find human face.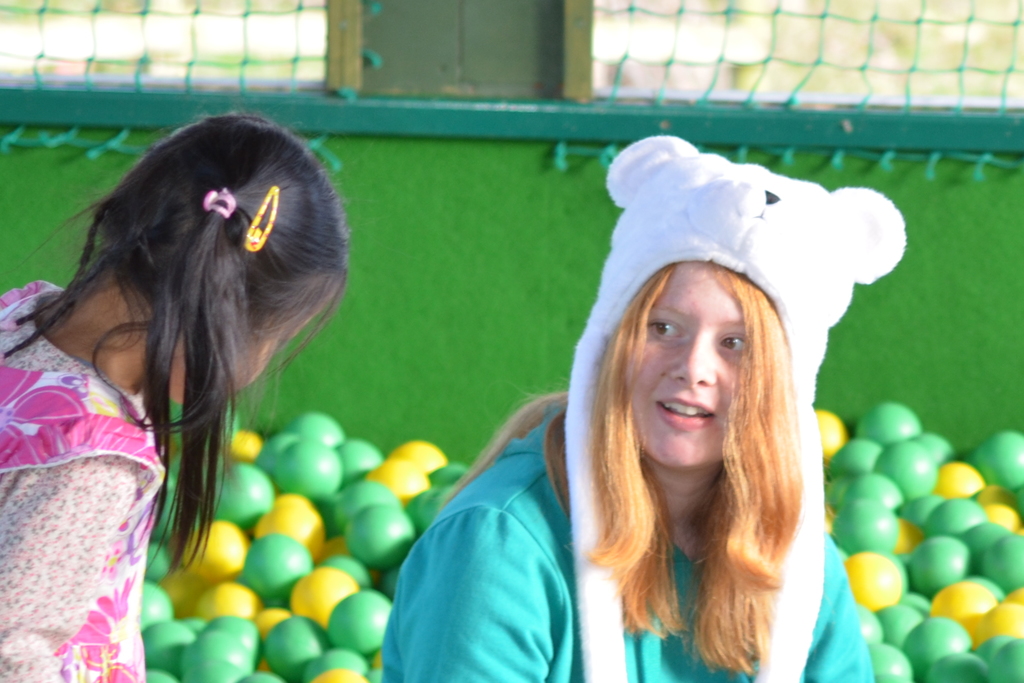
bbox=(628, 259, 747, 471).
